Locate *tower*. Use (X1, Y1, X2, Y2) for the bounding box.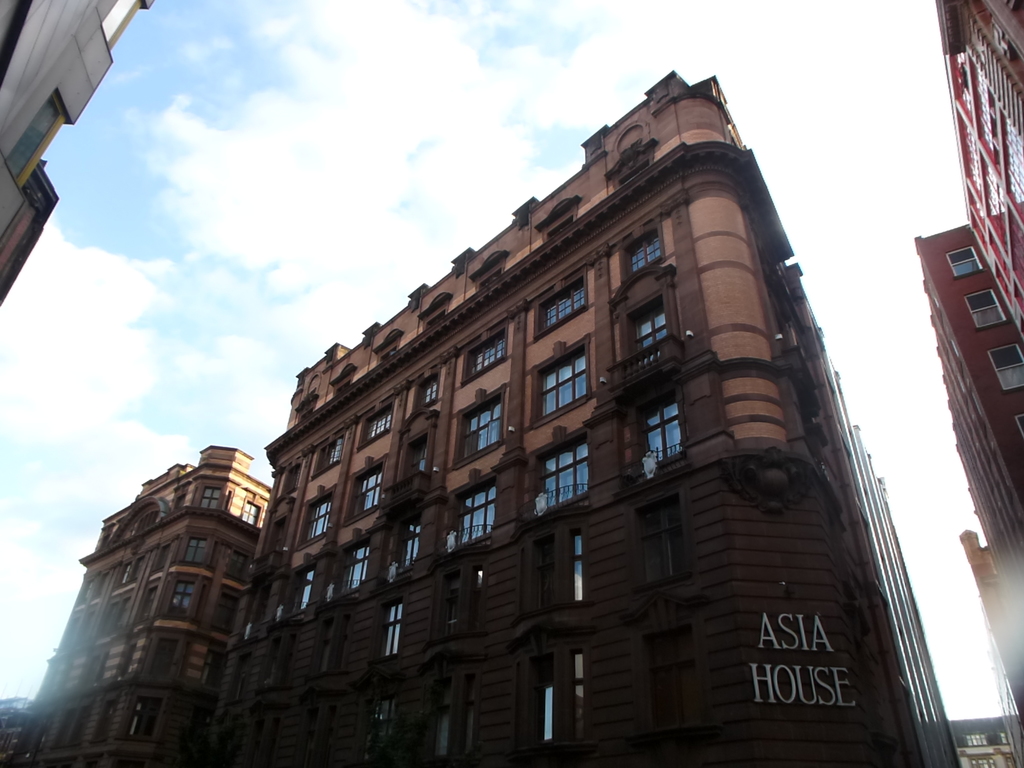
(0, 0, 159, 316).
